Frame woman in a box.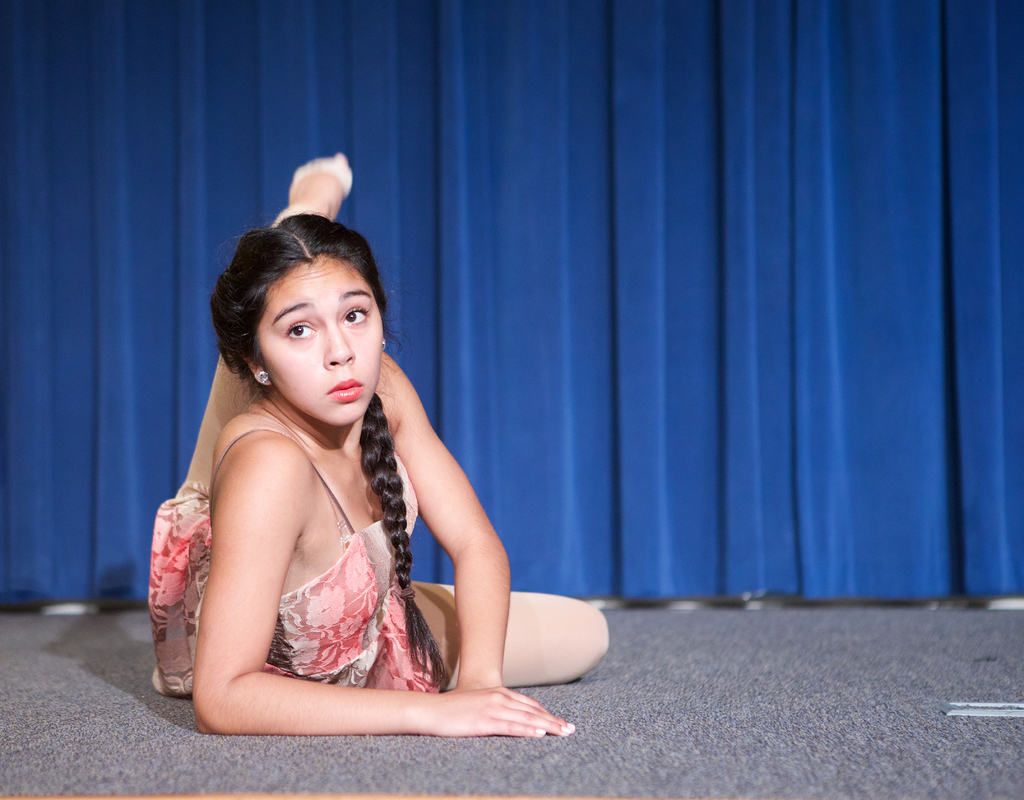
141:197:545:740.
